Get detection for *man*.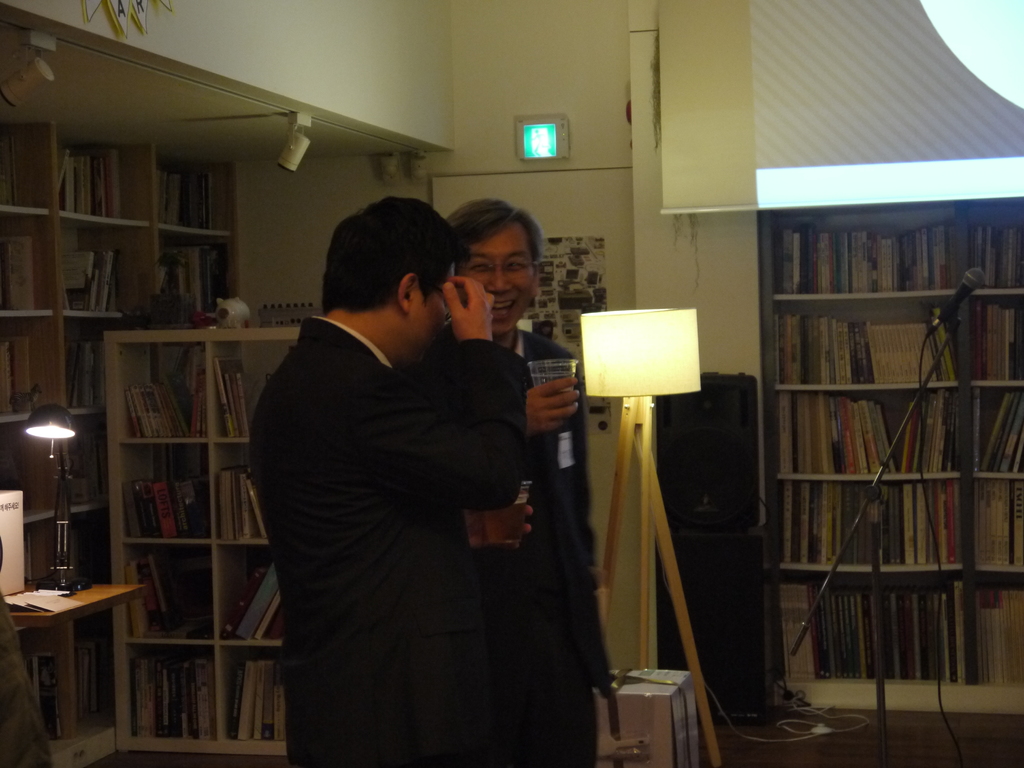
Detection: box=[244, 195, 535, 767].
